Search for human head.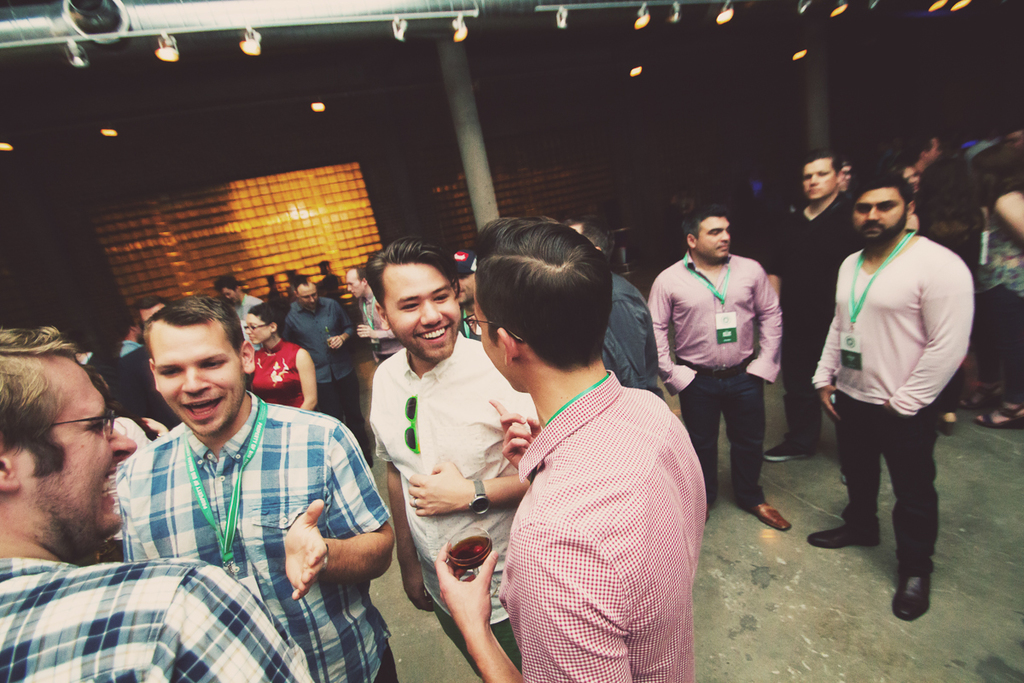
Found at 804/152/835/207.
